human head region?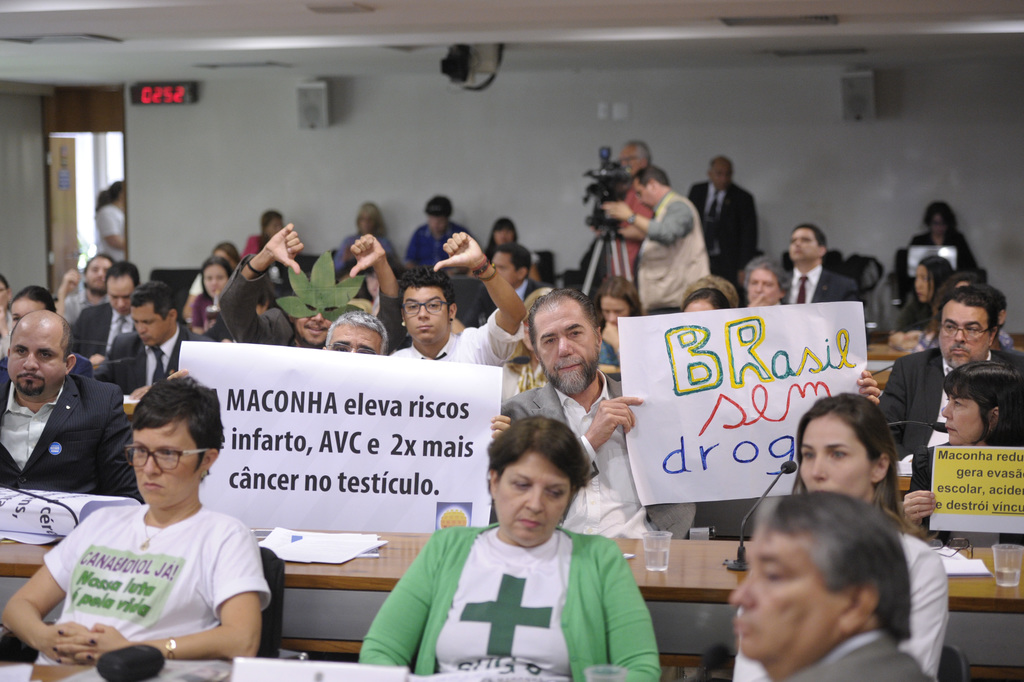
bbox=(200, 257, 228, 298)
